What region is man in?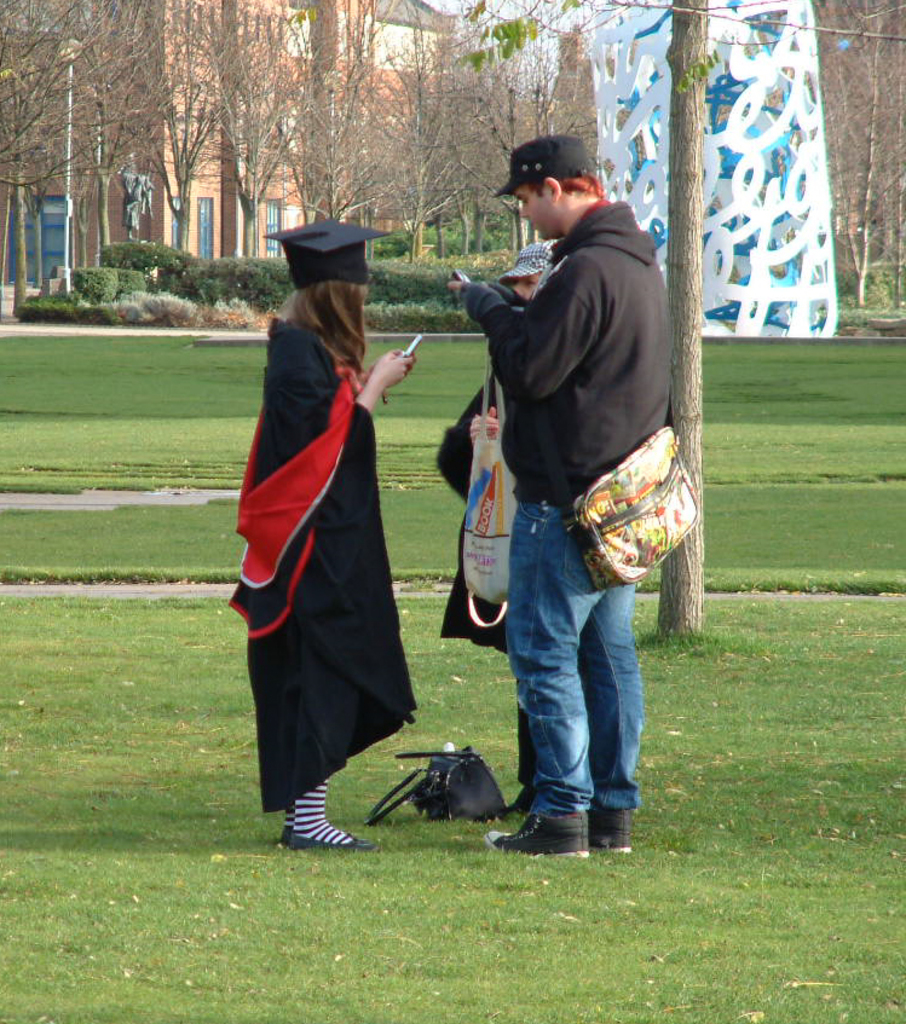
{"x1": 440, "y1": 137, "x2": 692, "y2": 832}.
